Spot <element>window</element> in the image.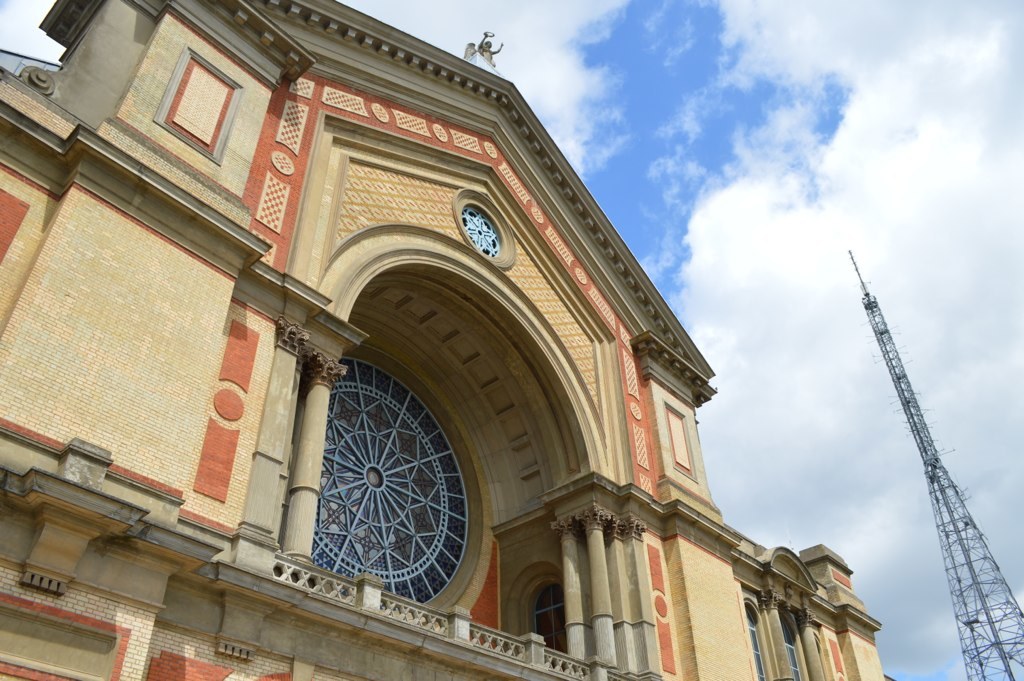
<element>window</element> found at 524,571,571,655.
